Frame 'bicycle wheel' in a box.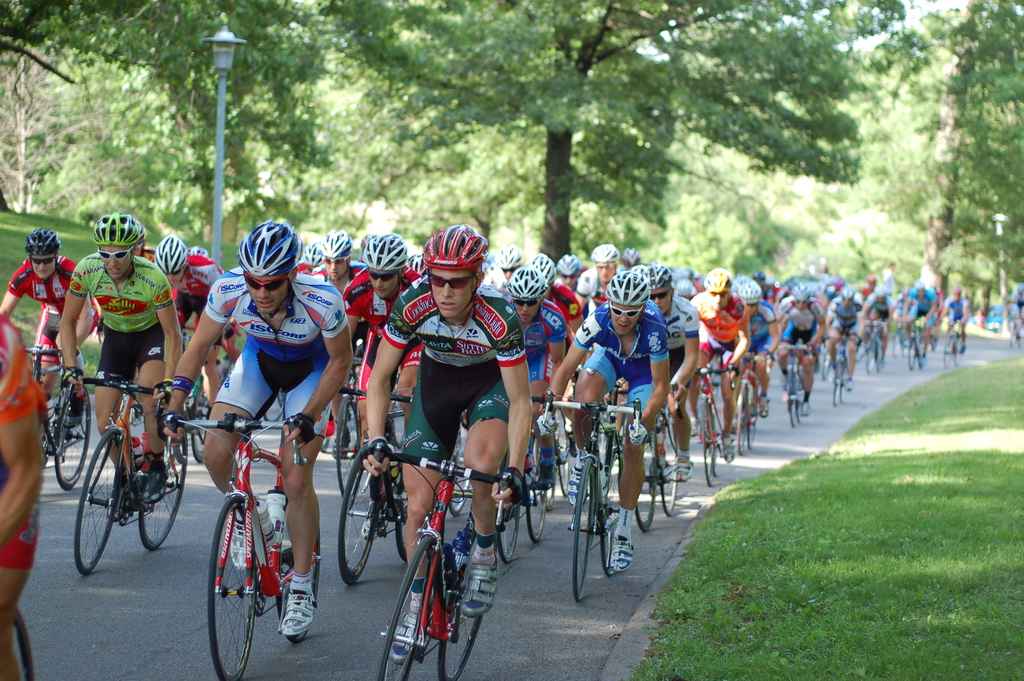
437 565 484 680.
